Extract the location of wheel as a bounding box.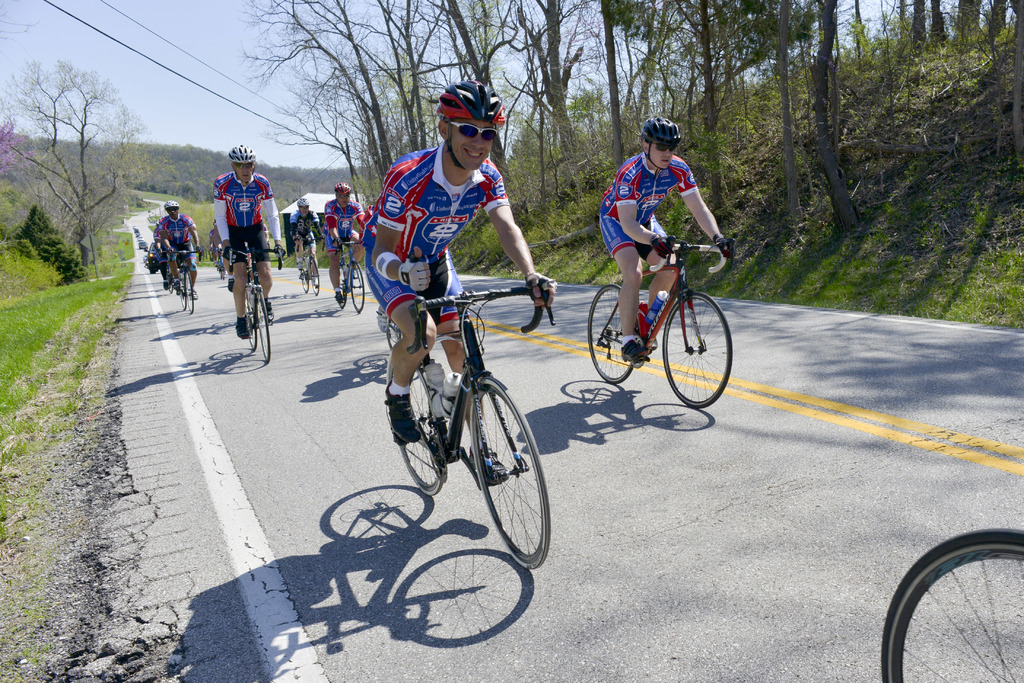
(left=165, top=268, right=177, bottom=293).
